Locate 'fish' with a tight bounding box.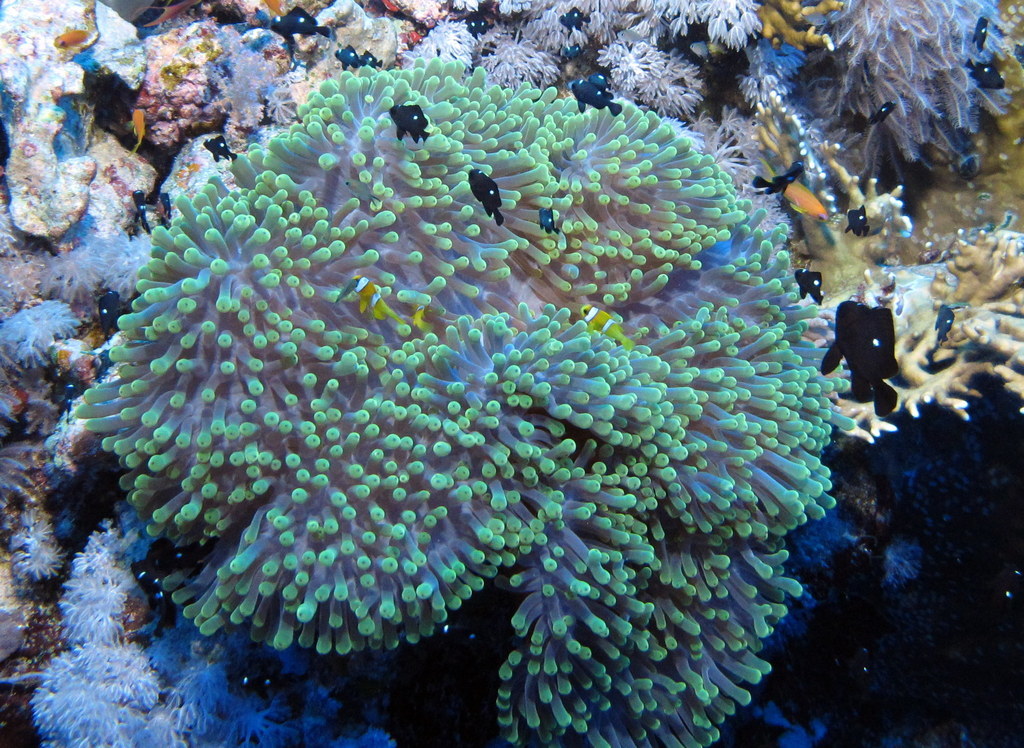
[left=333, top=44, right=365, bottom=69].
